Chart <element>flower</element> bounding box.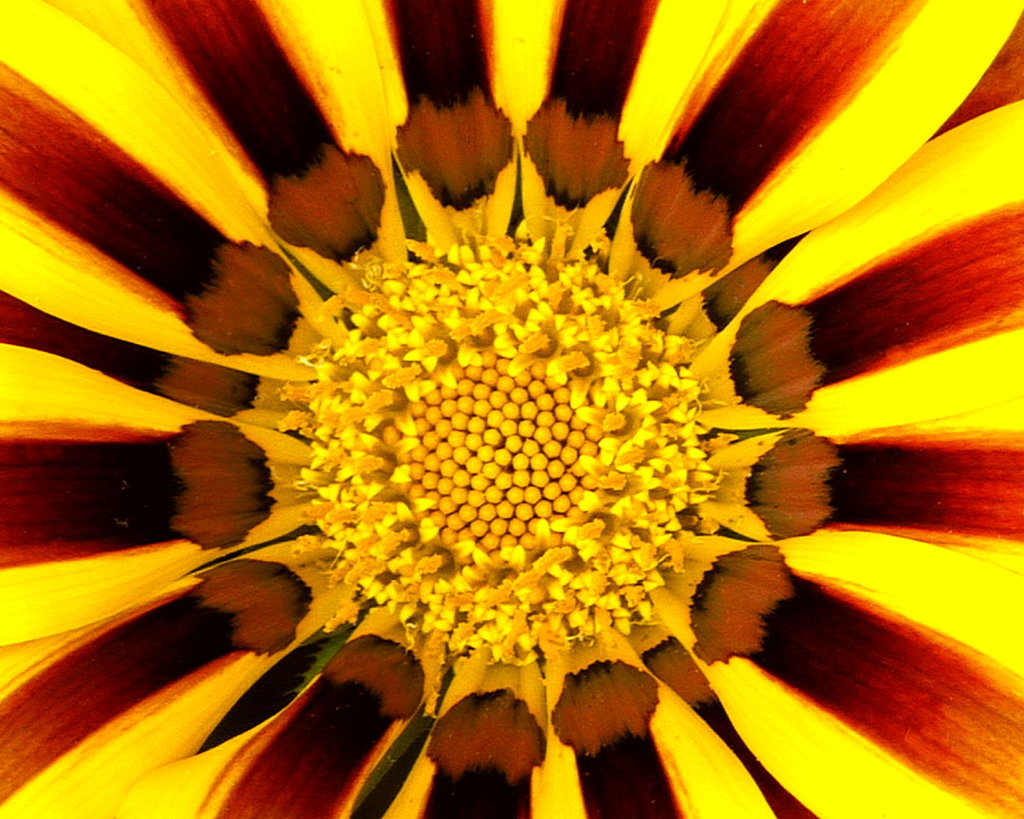
Charted: detection(16, 36, 1023, 804).
